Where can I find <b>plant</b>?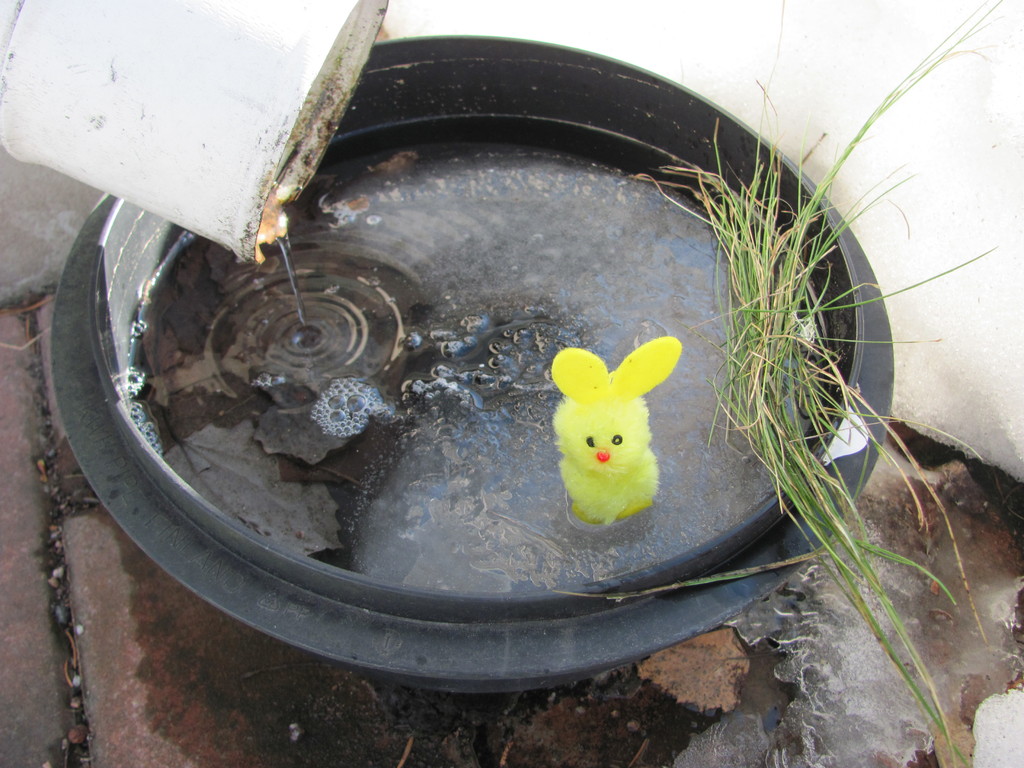
You can find it at 616, 0, 1011, 763.
